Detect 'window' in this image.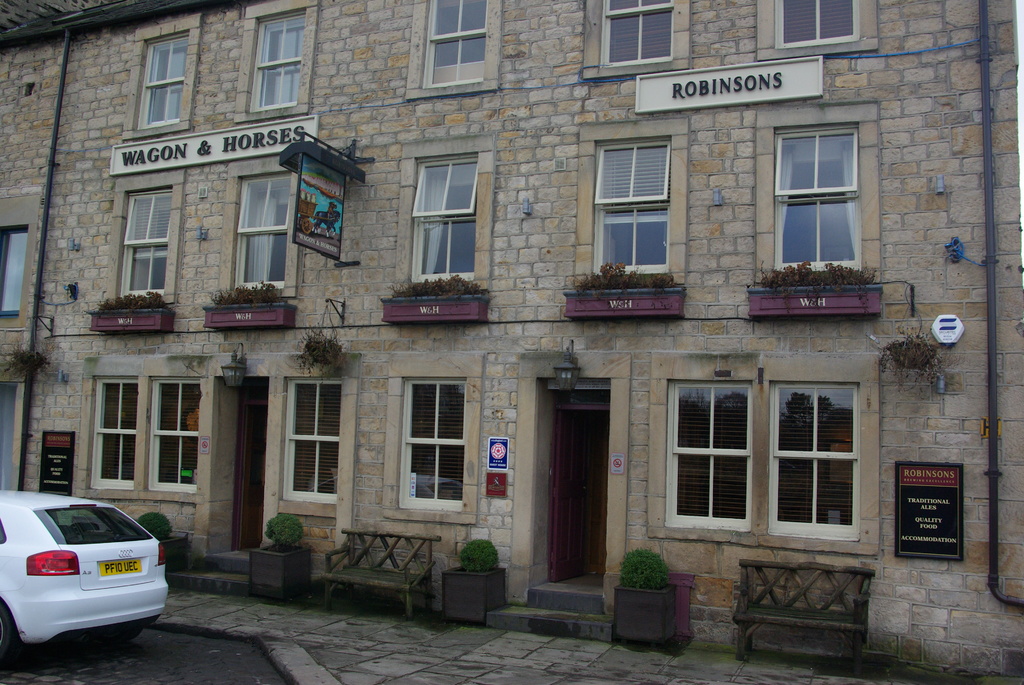
Detection: 406,371,469,516.
